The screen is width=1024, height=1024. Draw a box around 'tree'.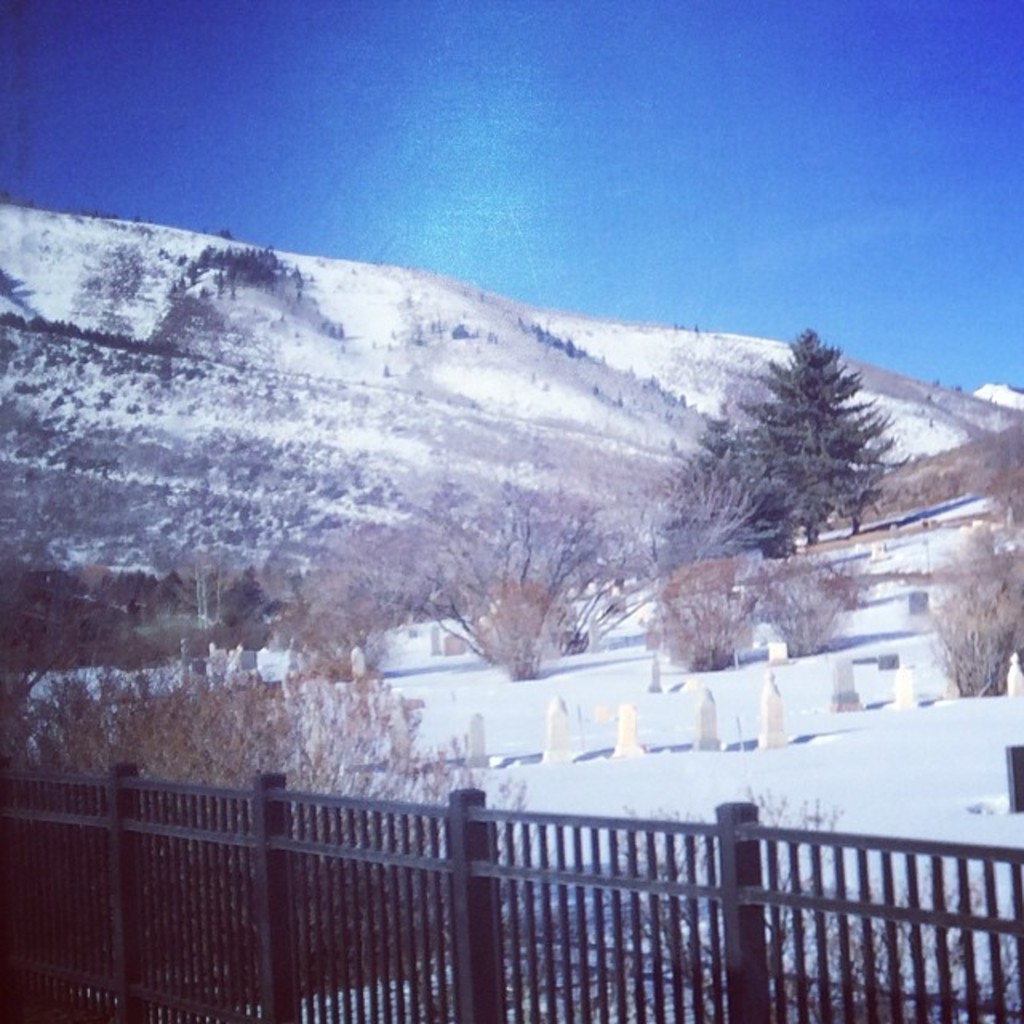
{"x1": 643, "y1": 570, "x2": 747, "y2": 661}.
